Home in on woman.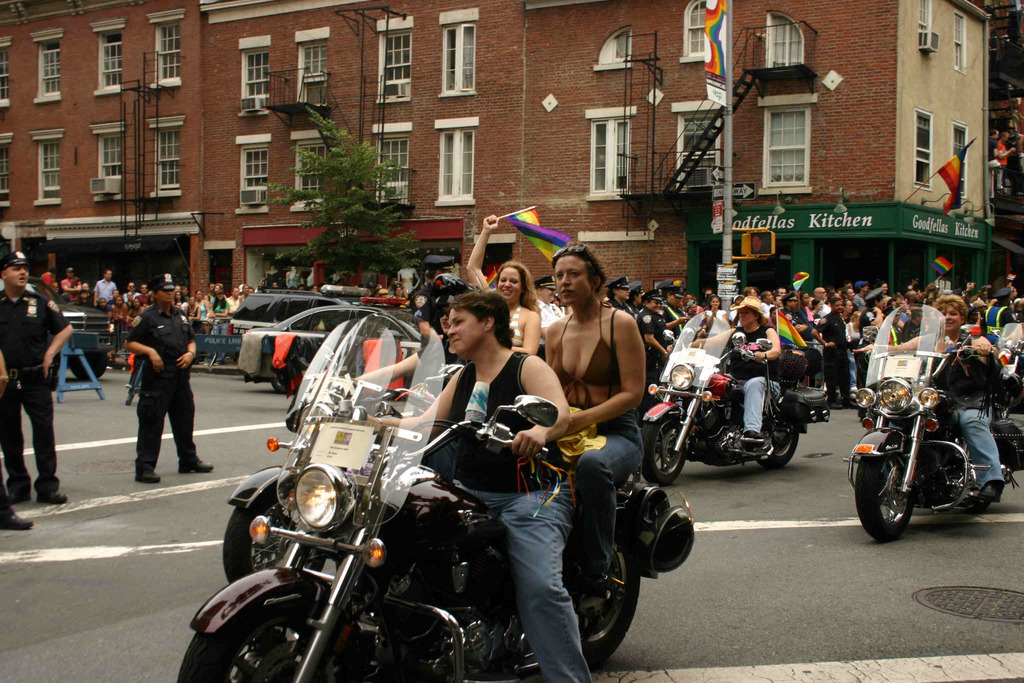
Homed in at (x1=461, y1=208, x2=543, y2=354).
